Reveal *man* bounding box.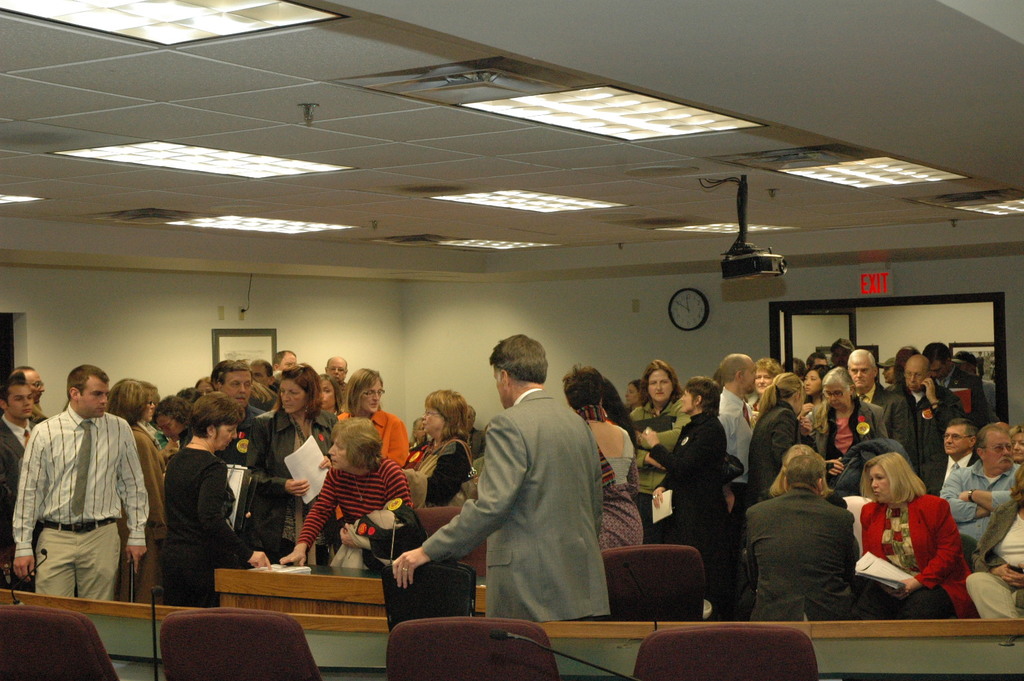
Revealed: box(718, 349, 754, 485).
